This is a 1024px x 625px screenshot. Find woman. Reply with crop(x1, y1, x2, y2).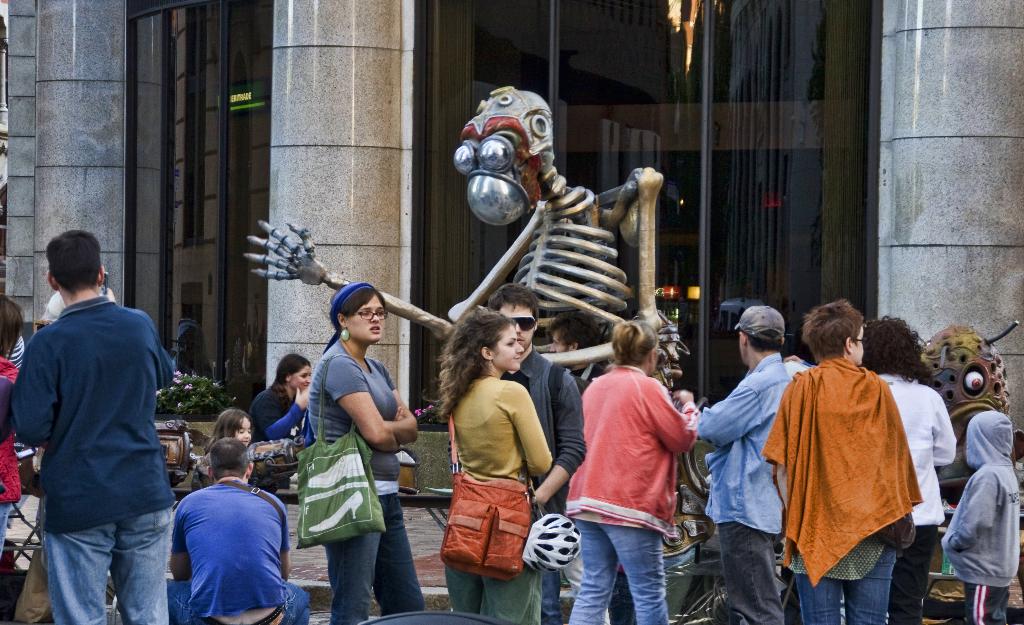
crop(862, 312, 957, 619).
